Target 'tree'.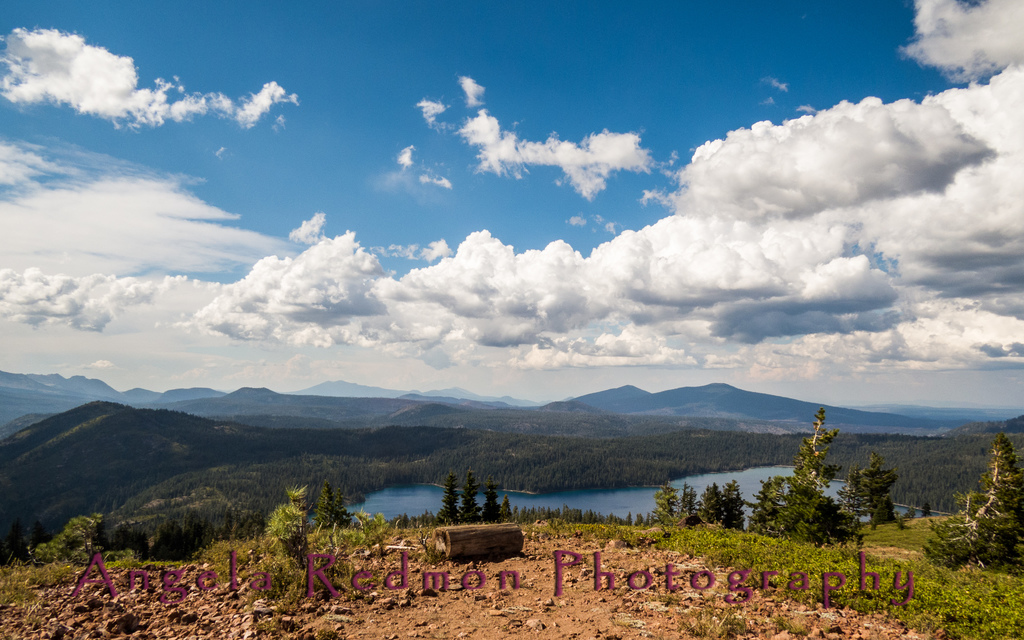
Target region: {"x1": 842, "y1": 447, "x2": 905, "y2": 529}.
